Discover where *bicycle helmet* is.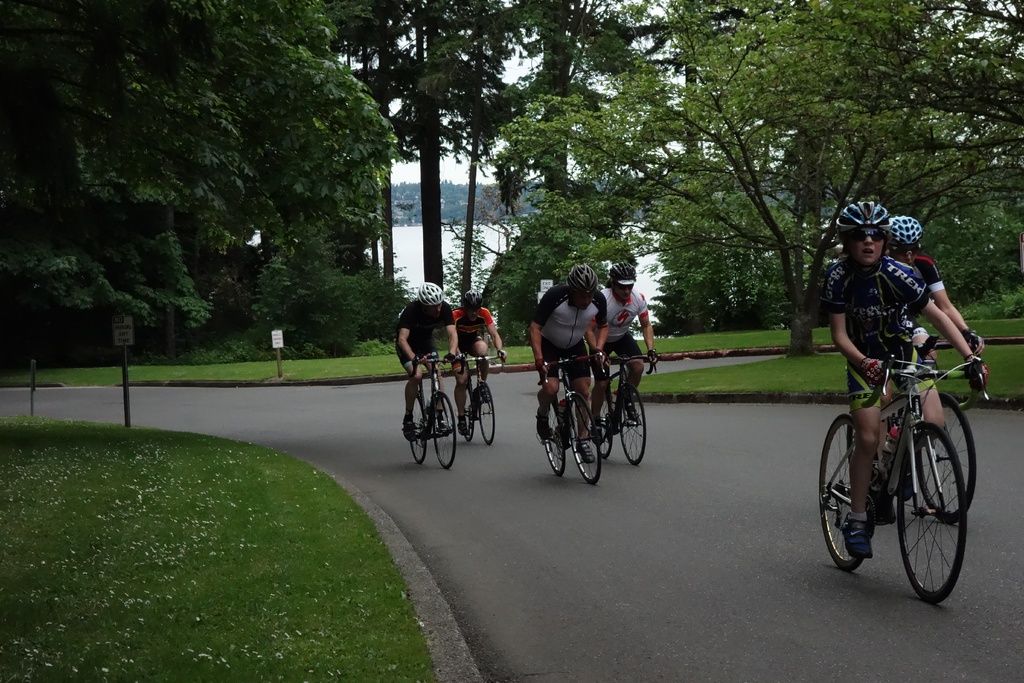
Discovered at x1=417 y1=281 x2=445 y2=308.
